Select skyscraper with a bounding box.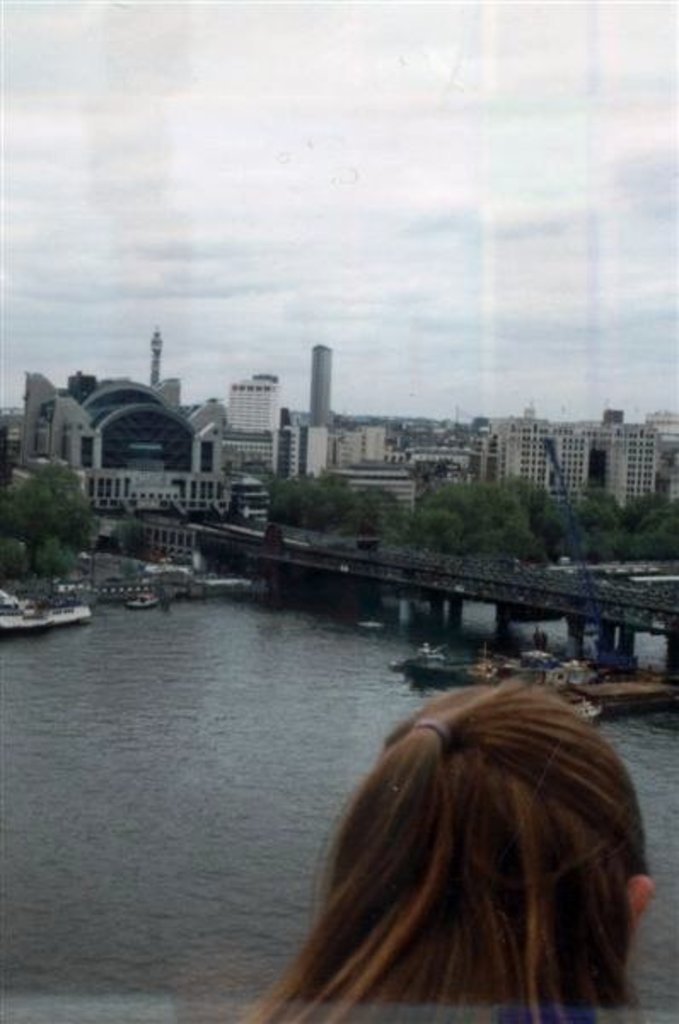
<bbox>220, 374, 292, 447</bbox>.
